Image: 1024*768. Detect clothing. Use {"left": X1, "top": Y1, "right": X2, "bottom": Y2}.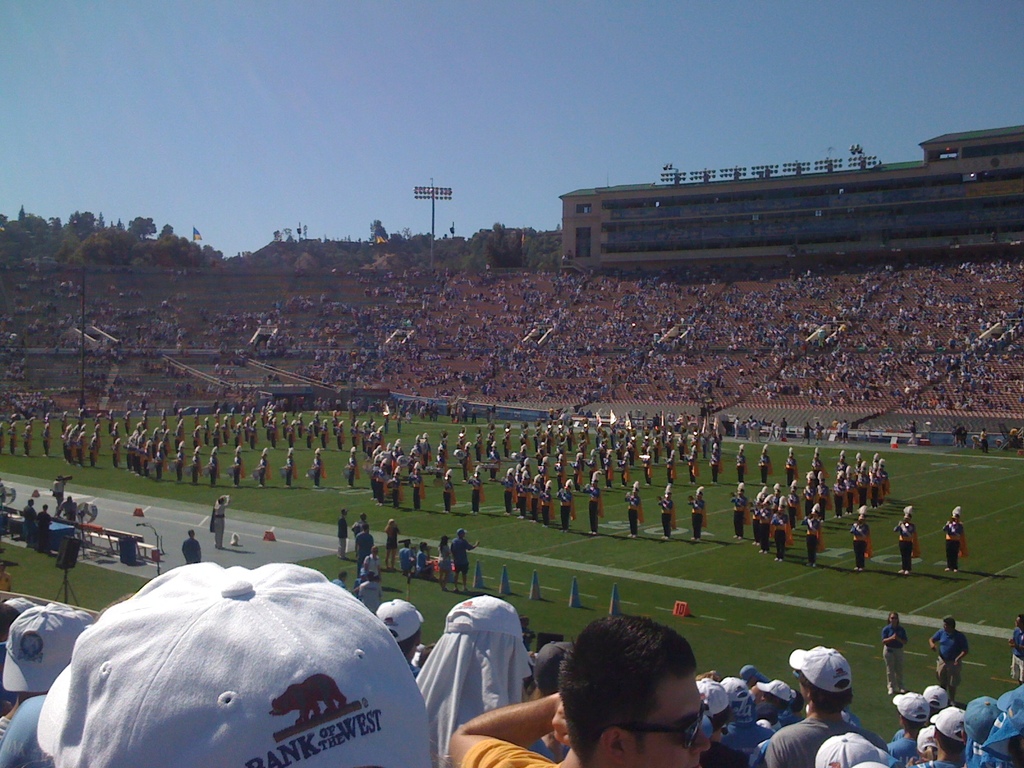
{"left": 441, "top": 482, "right": 454, "bottom": 509}.
